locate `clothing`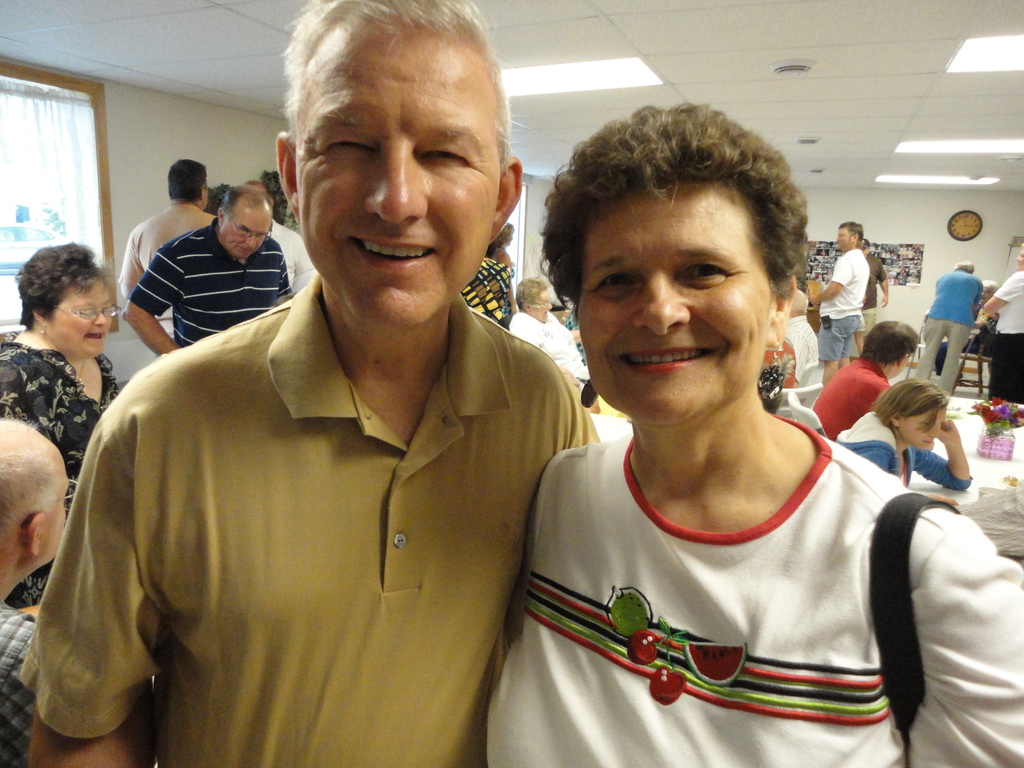
box=[524, 391, 954, 762]
